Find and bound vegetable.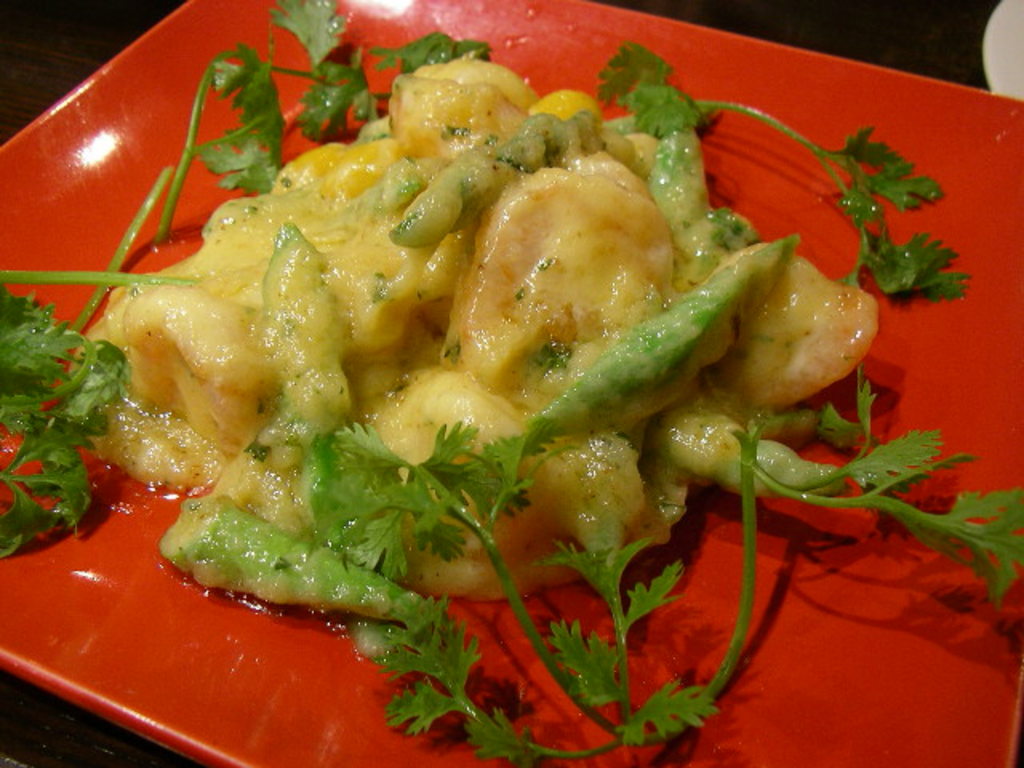
Bound: 0 0 296 581.
